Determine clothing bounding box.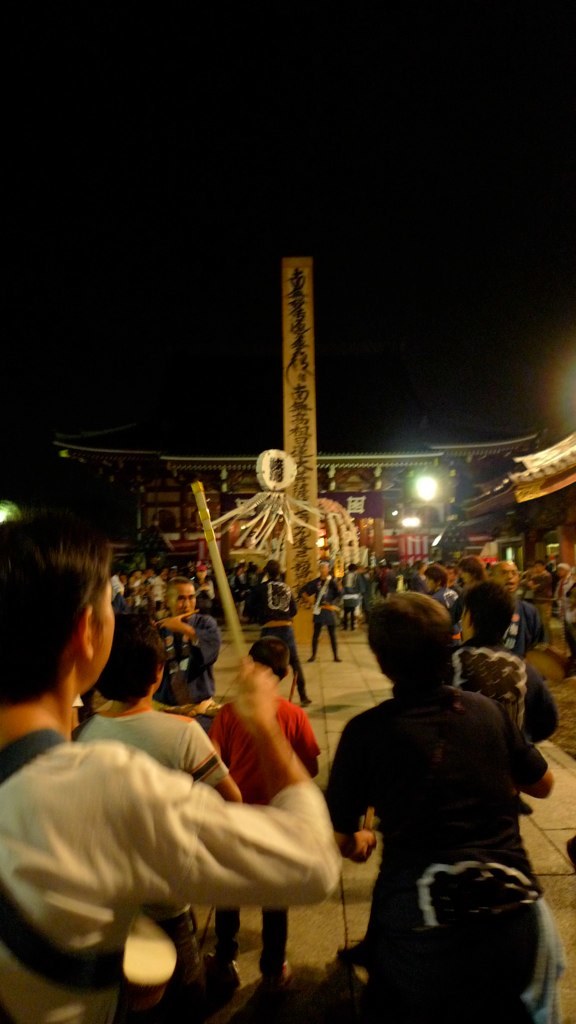
Determined: select_region(157, 614, 224, 711).
